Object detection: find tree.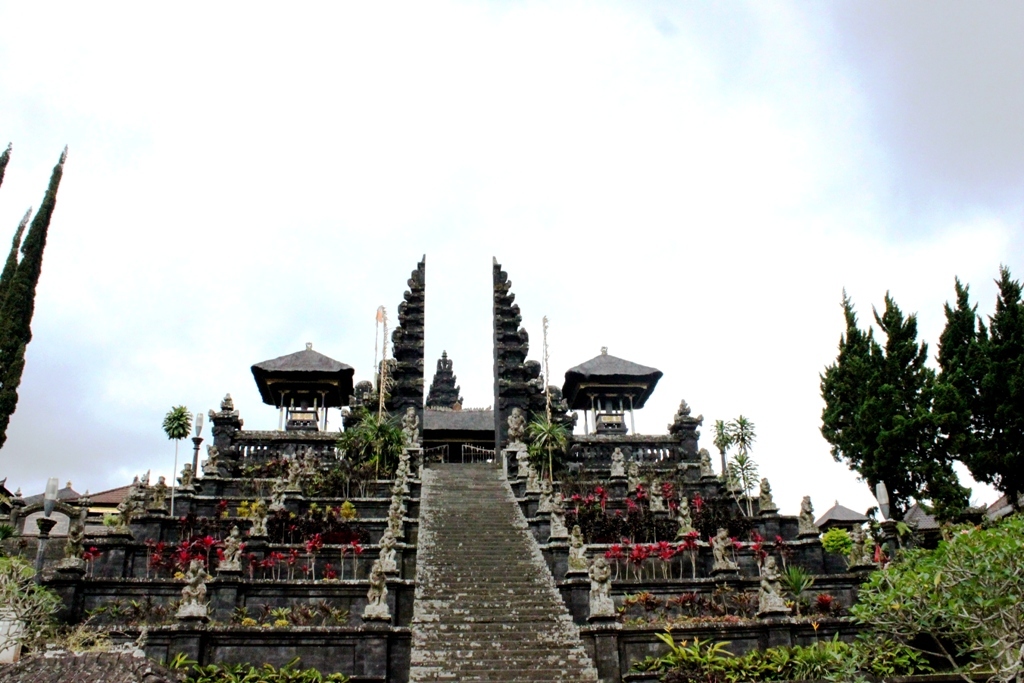
x1=0 y1=138 x2=13 y2=185.
